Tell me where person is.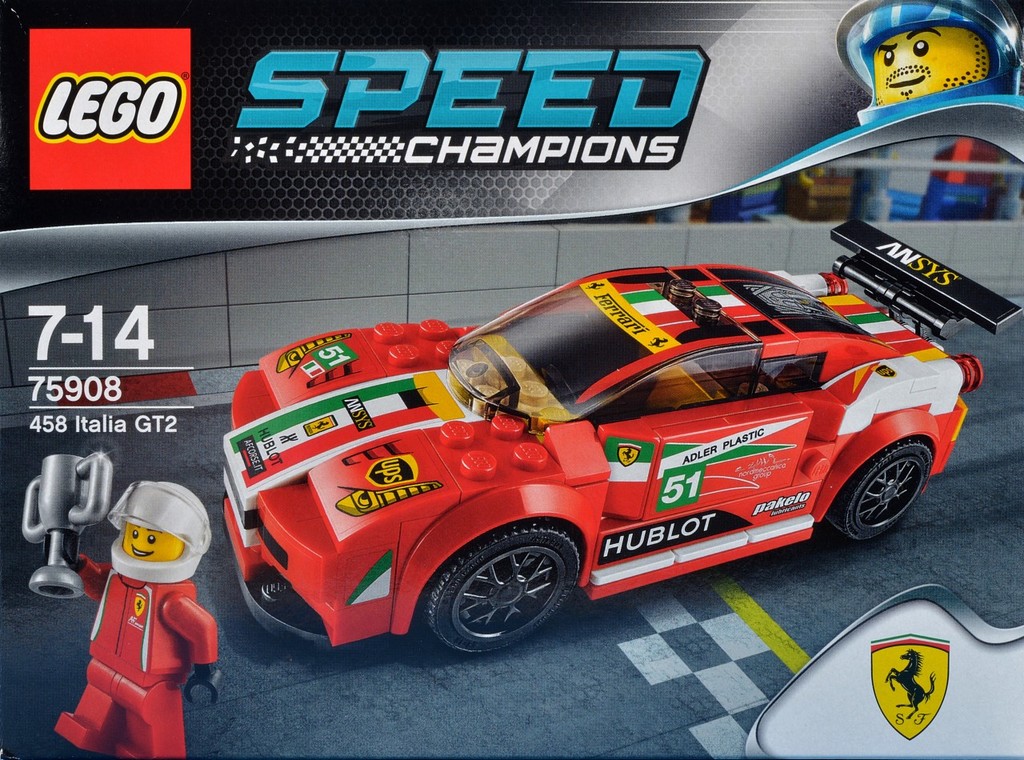
person is at [x1=54, y1=481, x2=225, y2=759].
